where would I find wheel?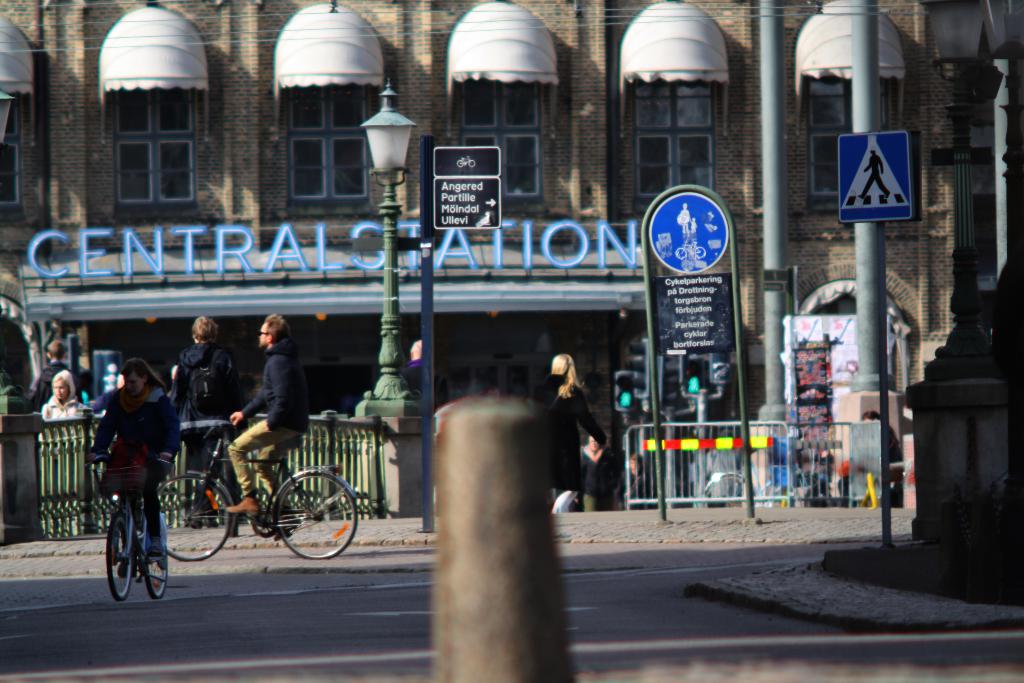
At pyautogui.locateOnScreen(277, 472, 358, 559).
